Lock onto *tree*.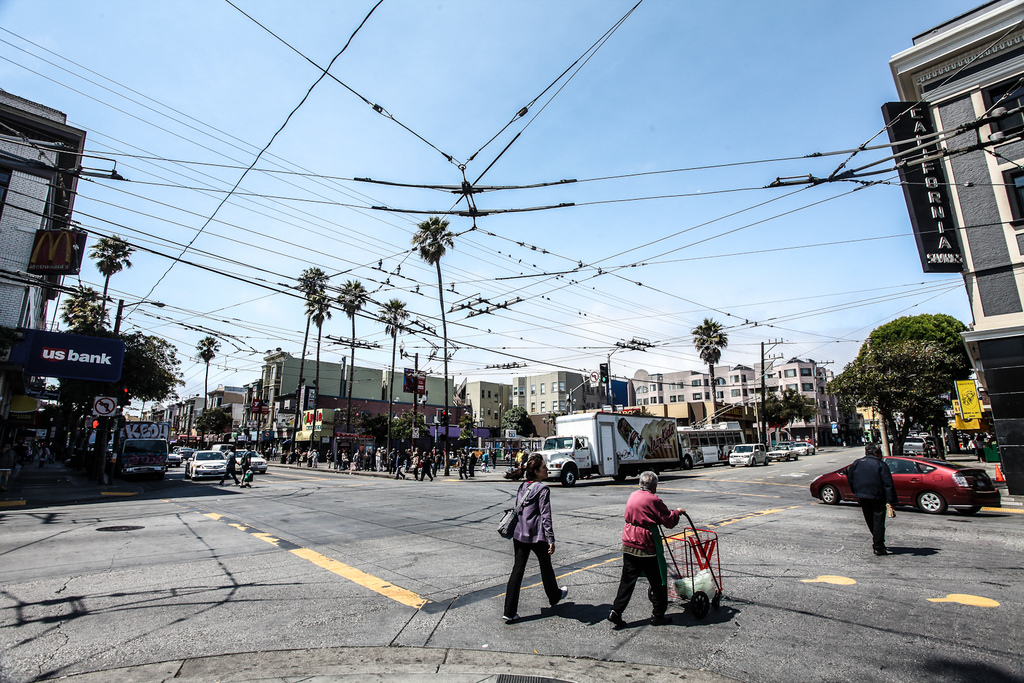
Locked: BBox(824, 342, 968, 456).
